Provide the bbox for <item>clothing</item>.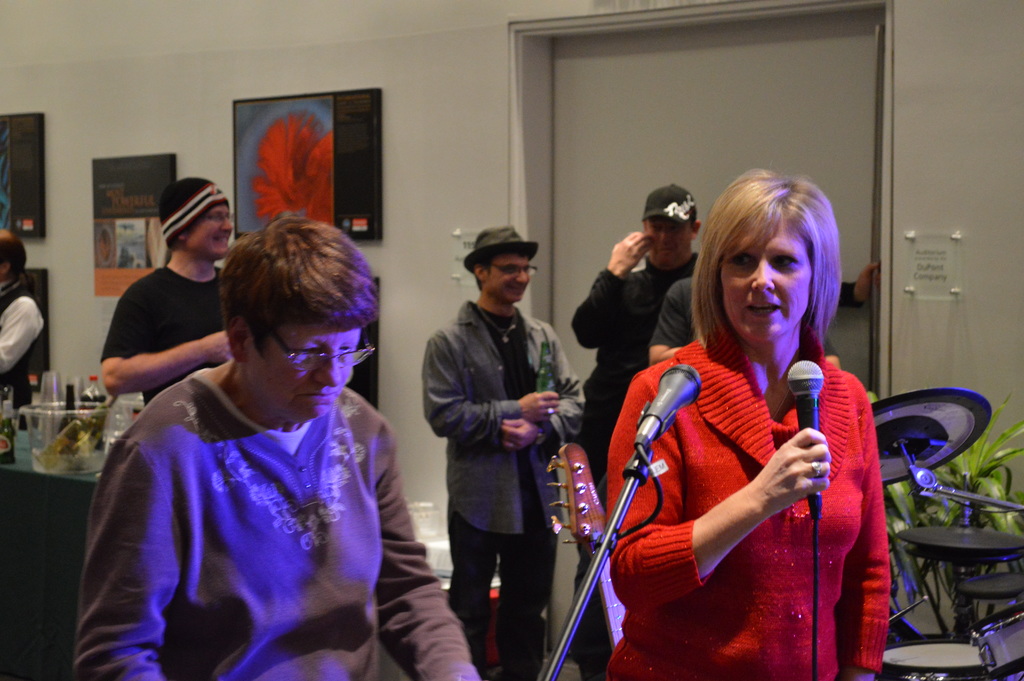
locate(647, 274, 841, 354).
